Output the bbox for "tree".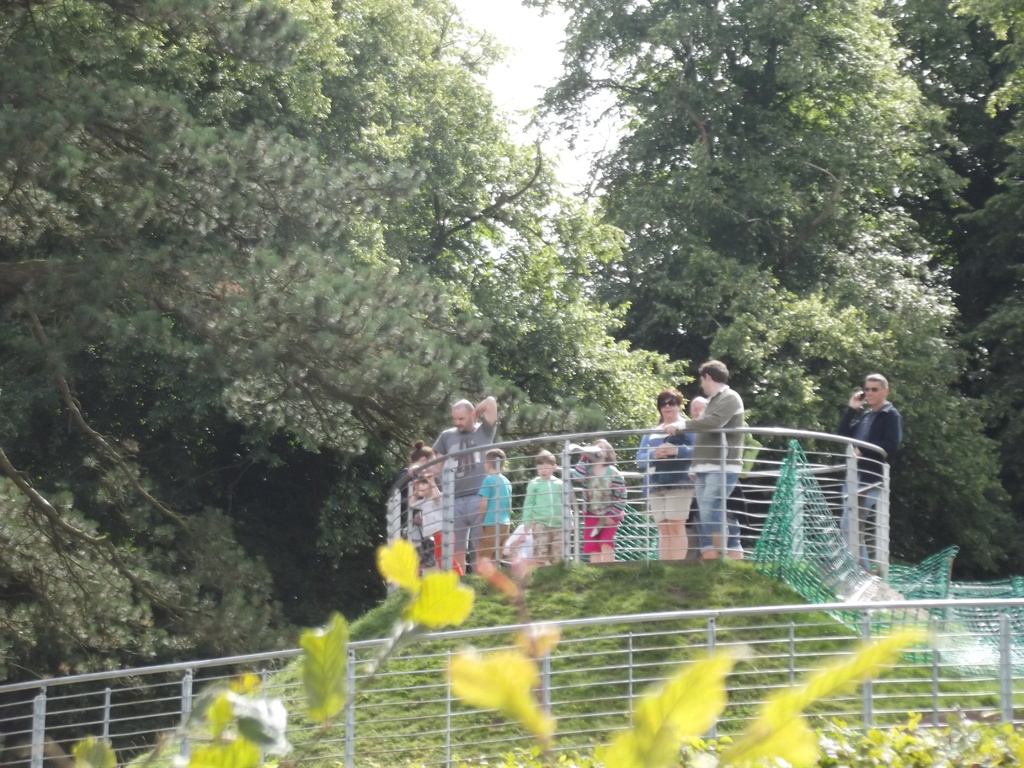
<box>700,248,1017,576</box>.
